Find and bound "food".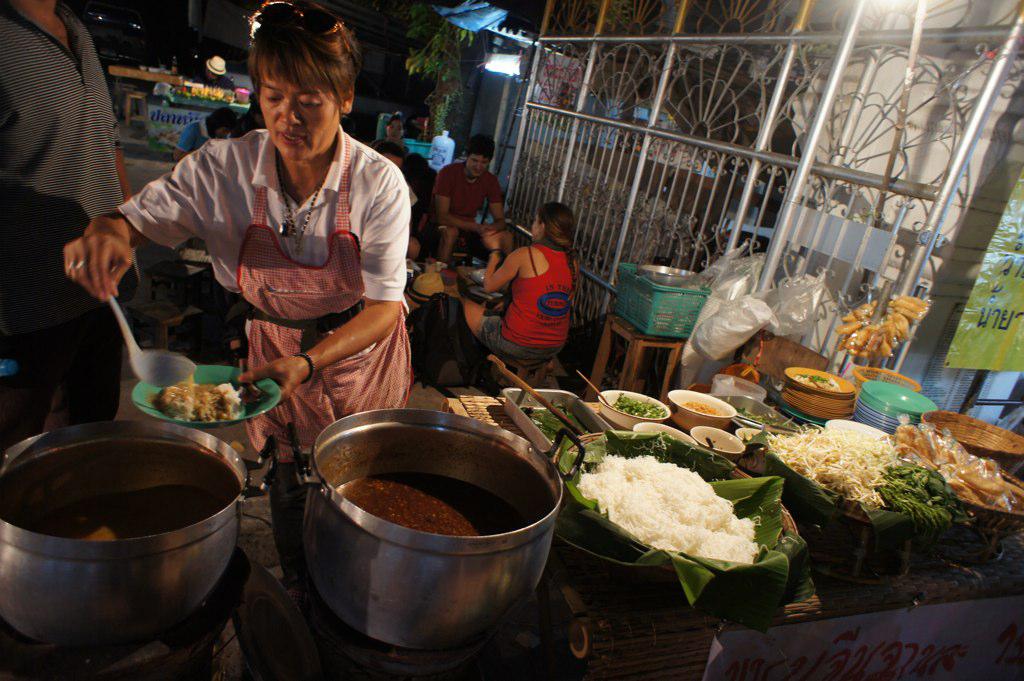
Bound: bbox=[564, 430, 764, 561].
